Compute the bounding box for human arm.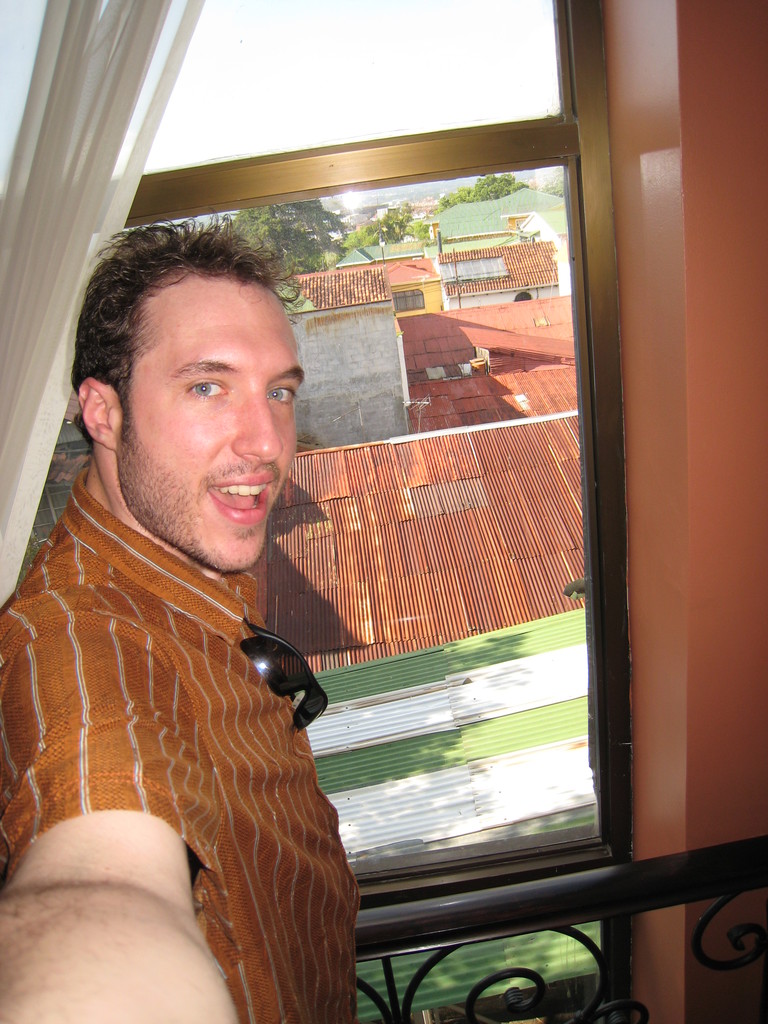
crop(13, 794, 237, 1016).
